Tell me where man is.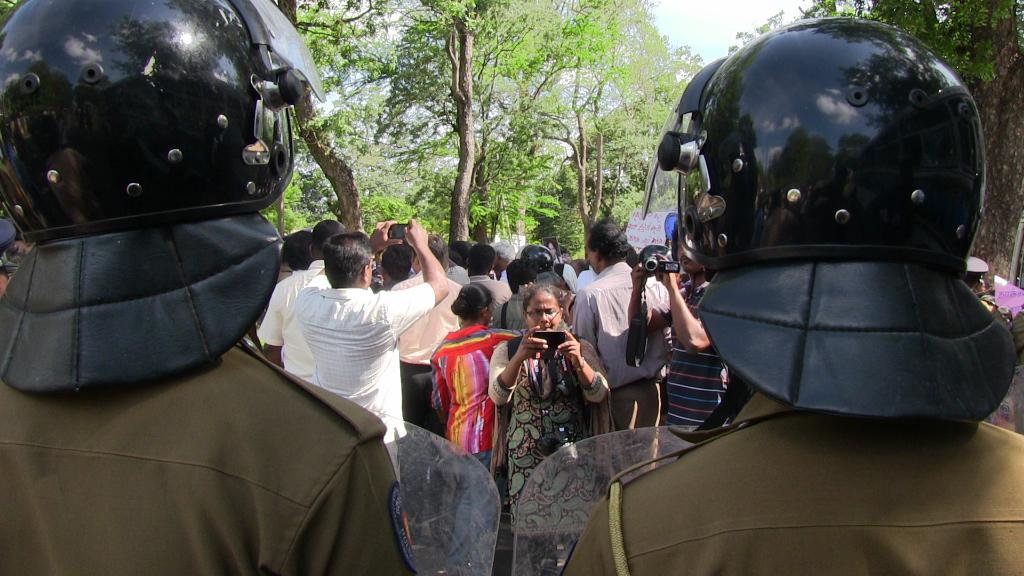
man is at pyautogui.locateOnScreen(572, 221, 669, 433).
